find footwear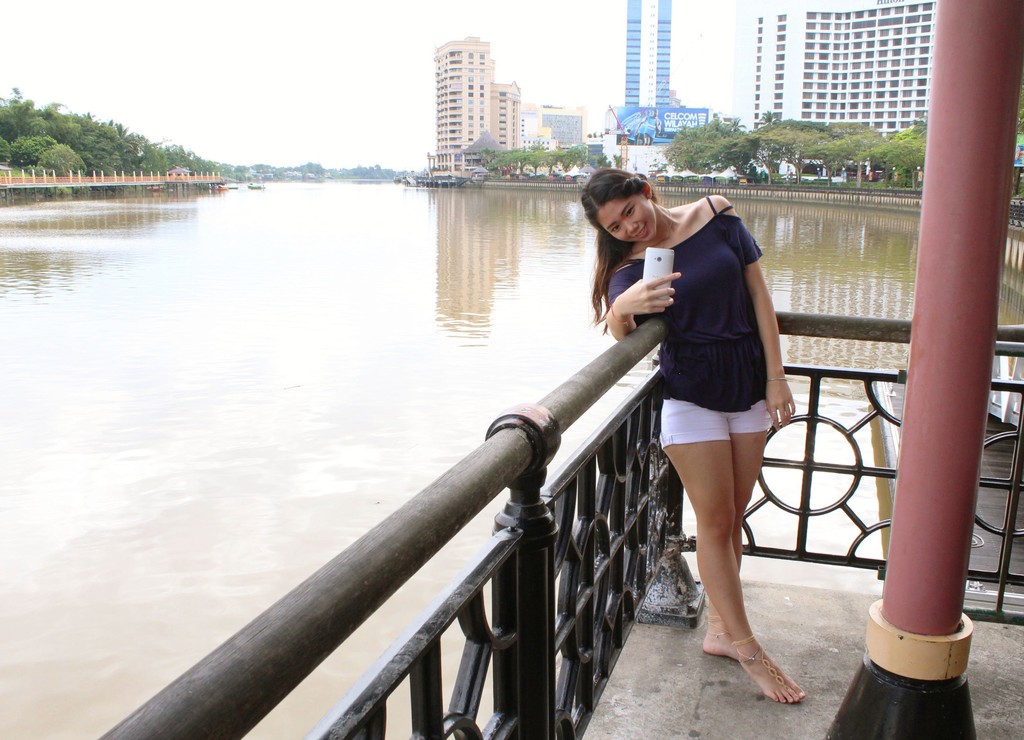
<box>713,622,804,709</box>
